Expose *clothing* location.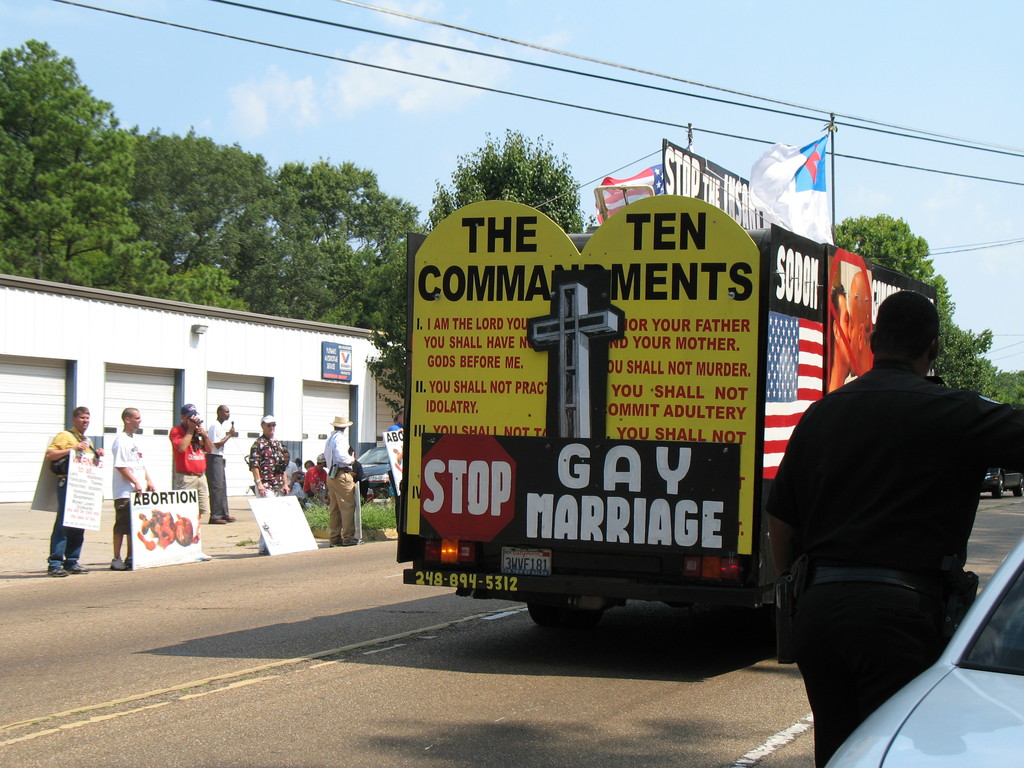
Exposed at BBox(205, 424, 232, 519).
